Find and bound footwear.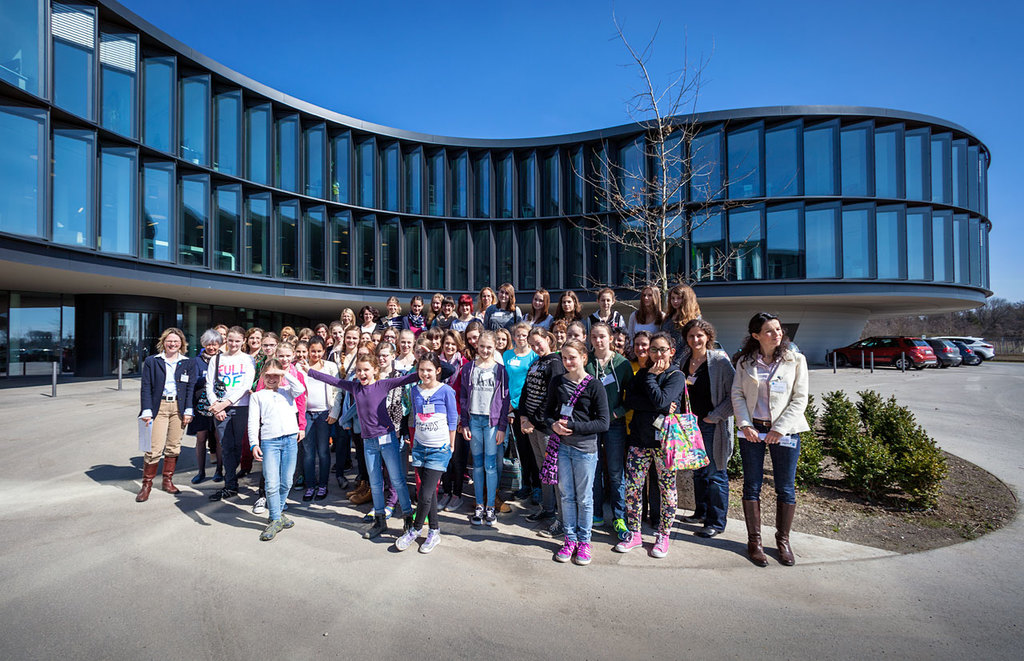
Bound: box=[743, 490, 810, 566].
